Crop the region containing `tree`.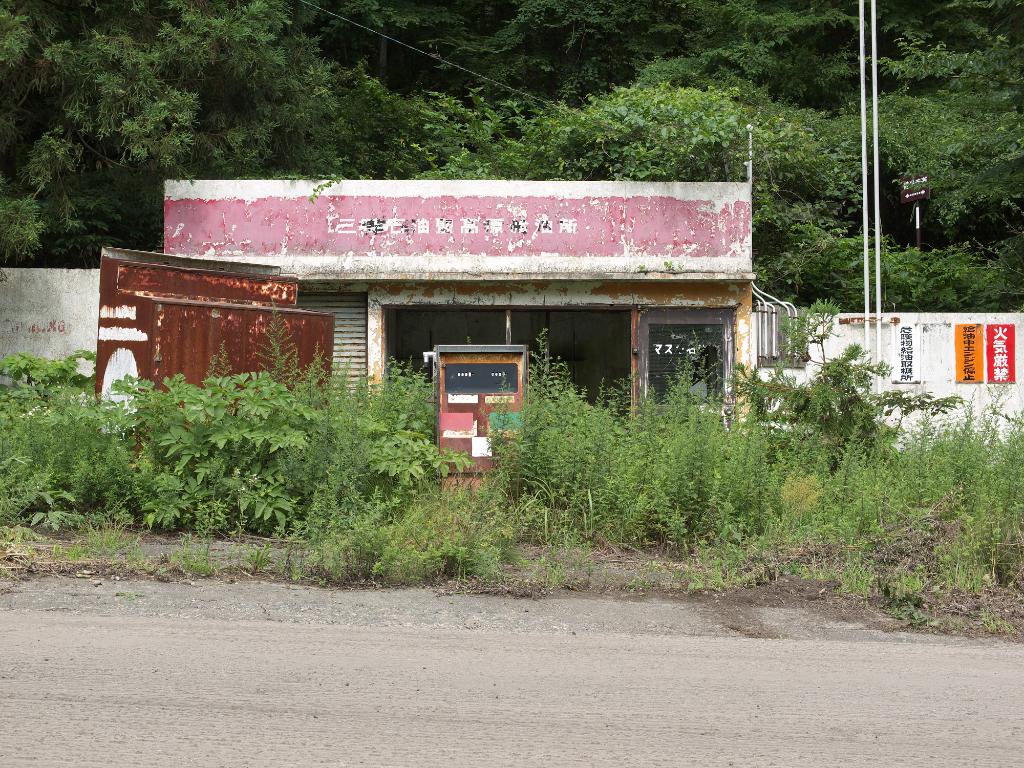
Crop region: bbox=(298, 2, 466, 92).
